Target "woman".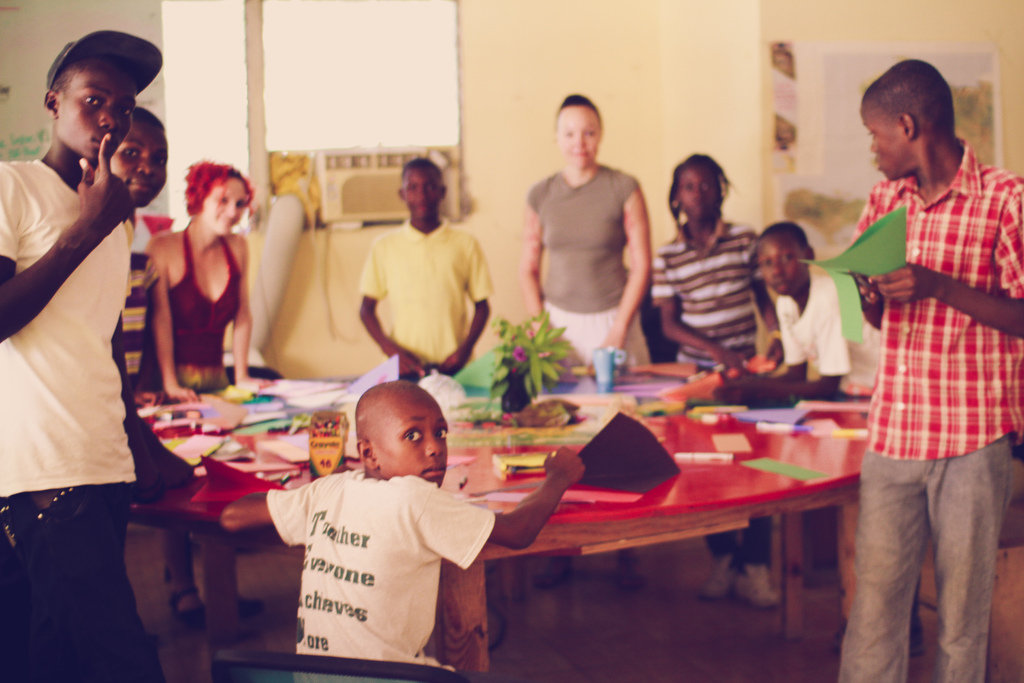
Target region: [x1=522, y1=90, x2=655, y2=595].
